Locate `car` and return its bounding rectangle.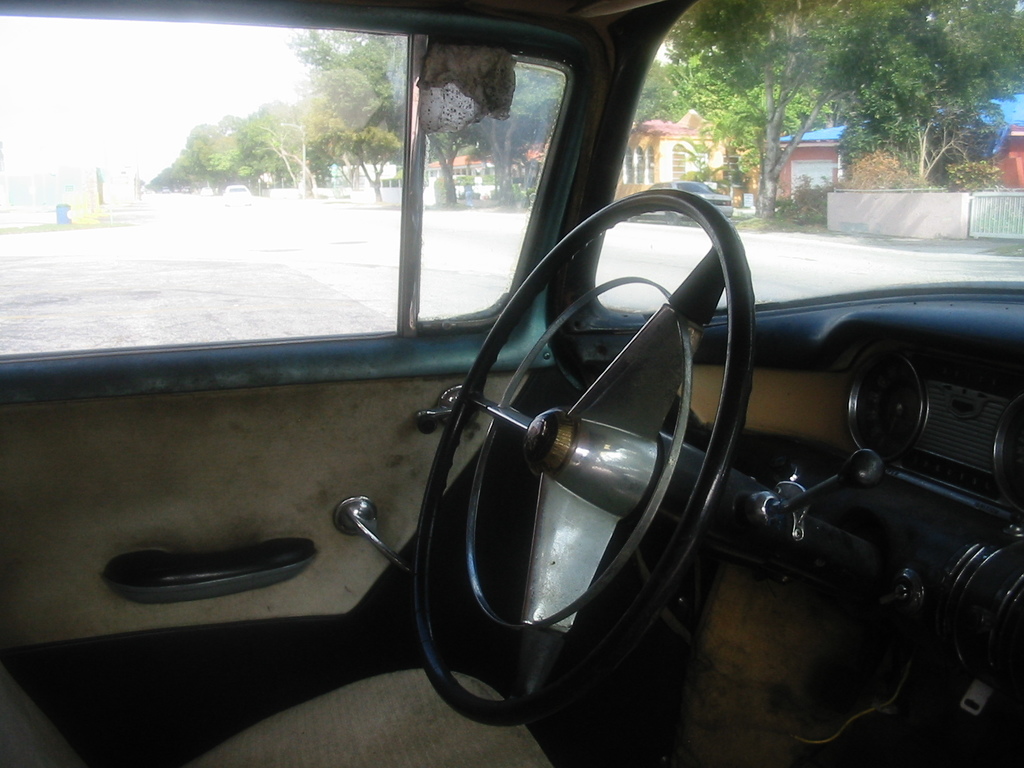
[left=221, top=182, right=250, bottom=209].
